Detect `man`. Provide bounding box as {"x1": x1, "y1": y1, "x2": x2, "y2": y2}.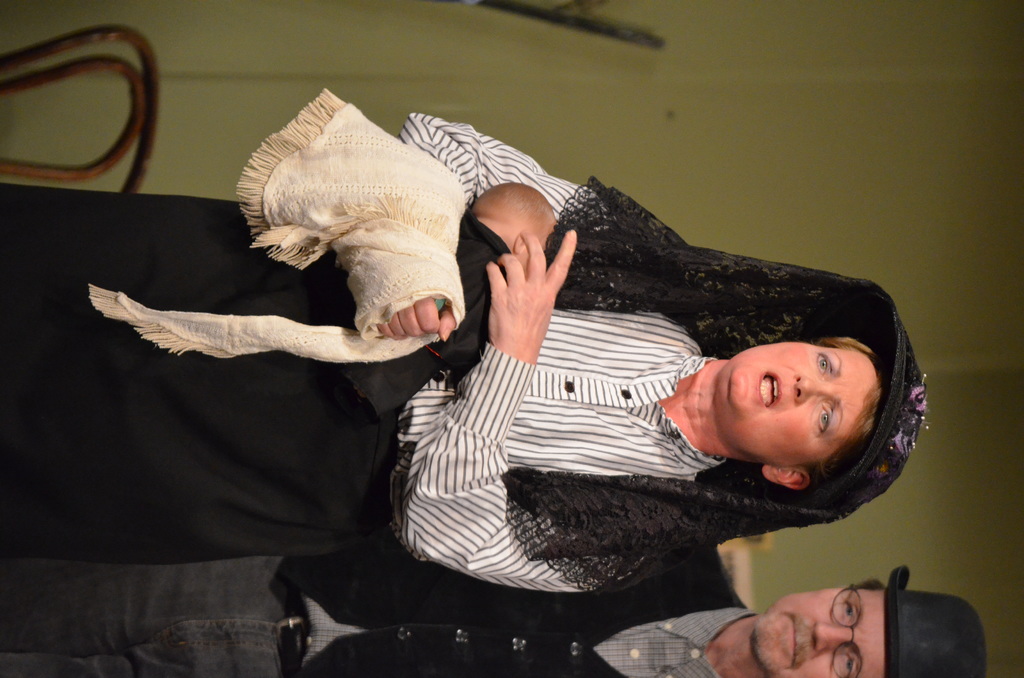
{"x1": 0, "y1": 538, "x2": 996, "y2": 677}.
